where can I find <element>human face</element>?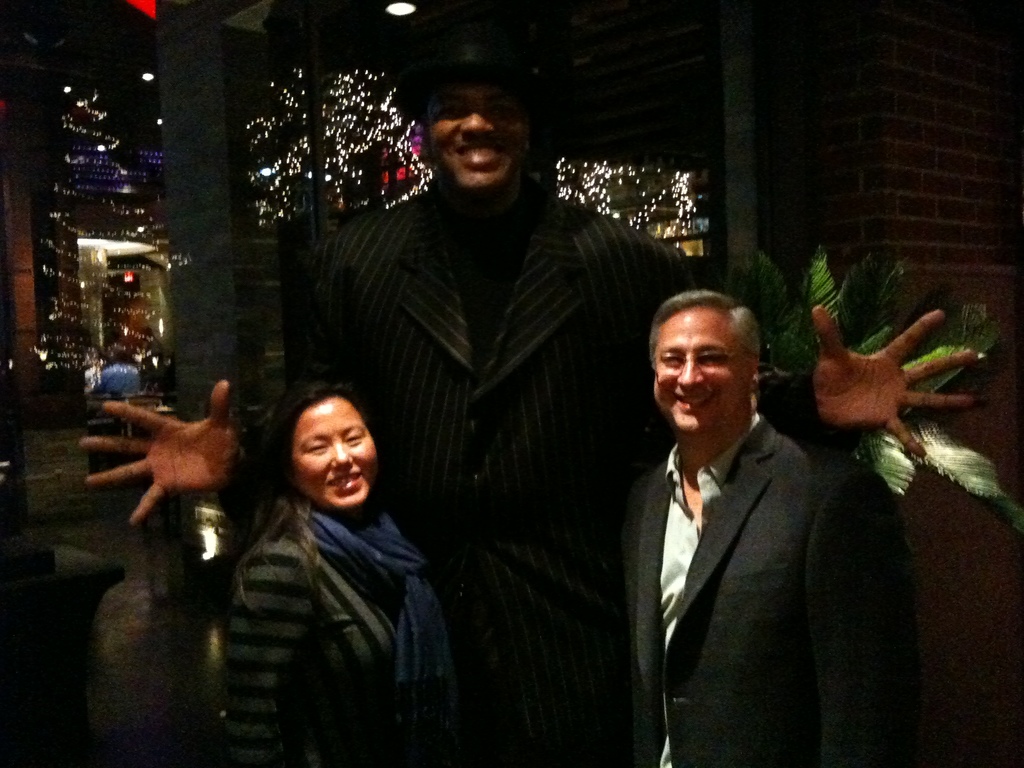
You can find it at <region>427, 94, 518, 193</region>.
